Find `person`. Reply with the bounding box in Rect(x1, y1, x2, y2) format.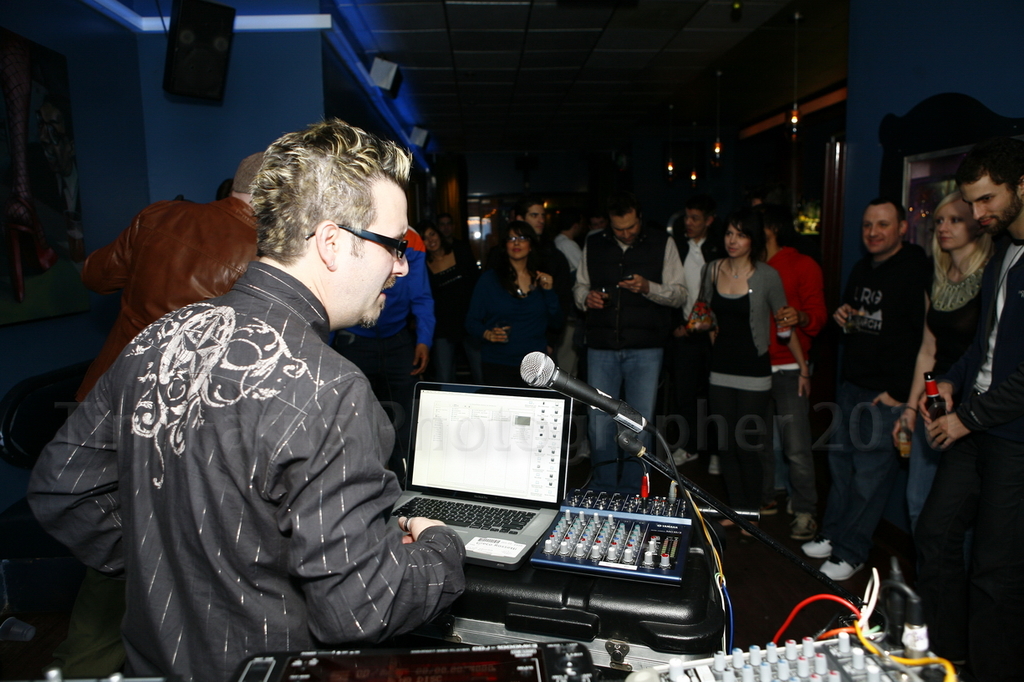
Rect(681, 204, 791, 538).
